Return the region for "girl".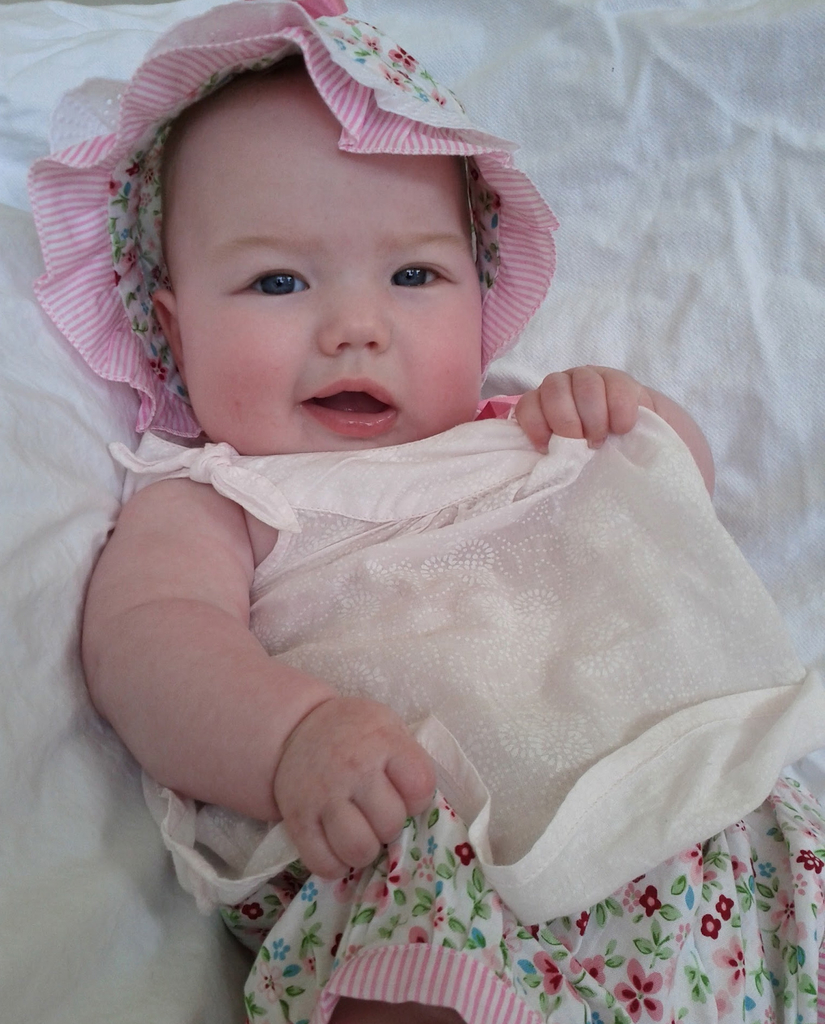
(left=30, top=0, right=824, bottom=1023).
